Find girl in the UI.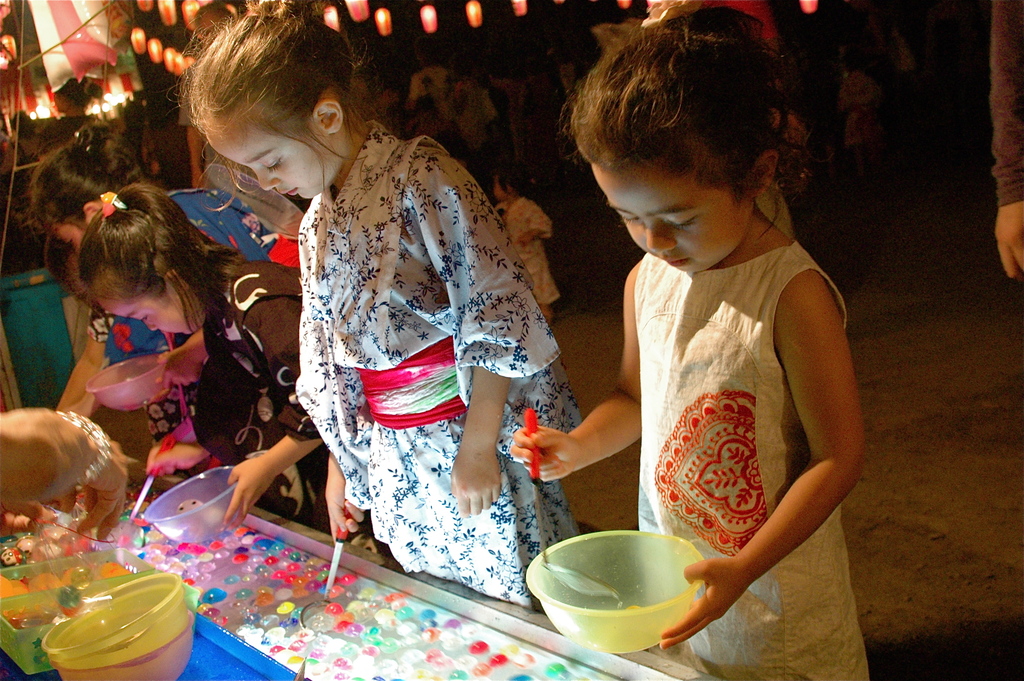
UI element at <region>75, 181, 331, 534</region>.
